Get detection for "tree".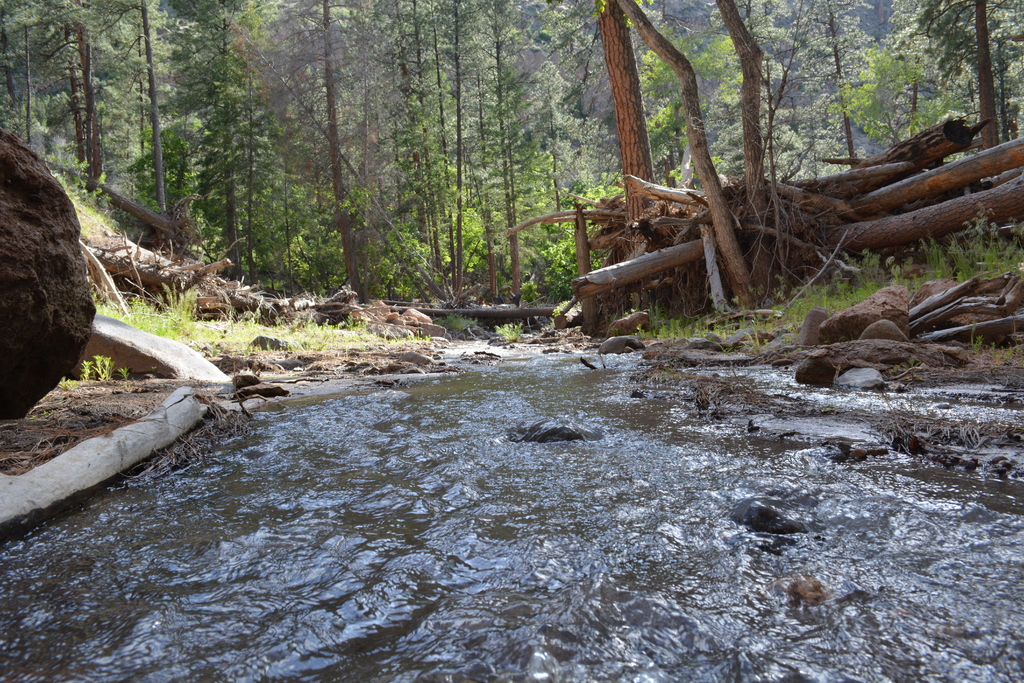
Detection: 271, 0, 430, 322.
